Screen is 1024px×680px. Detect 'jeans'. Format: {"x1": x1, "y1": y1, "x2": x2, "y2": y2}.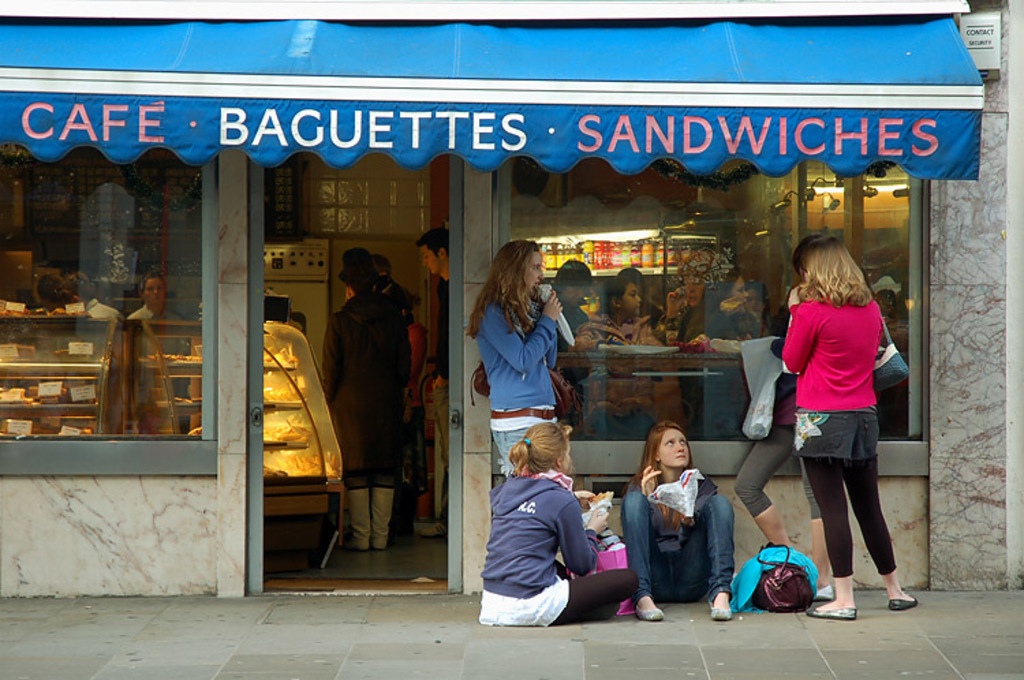
{"x1": 492, "y1": 427, "x2": 520, "y2": 462}.
